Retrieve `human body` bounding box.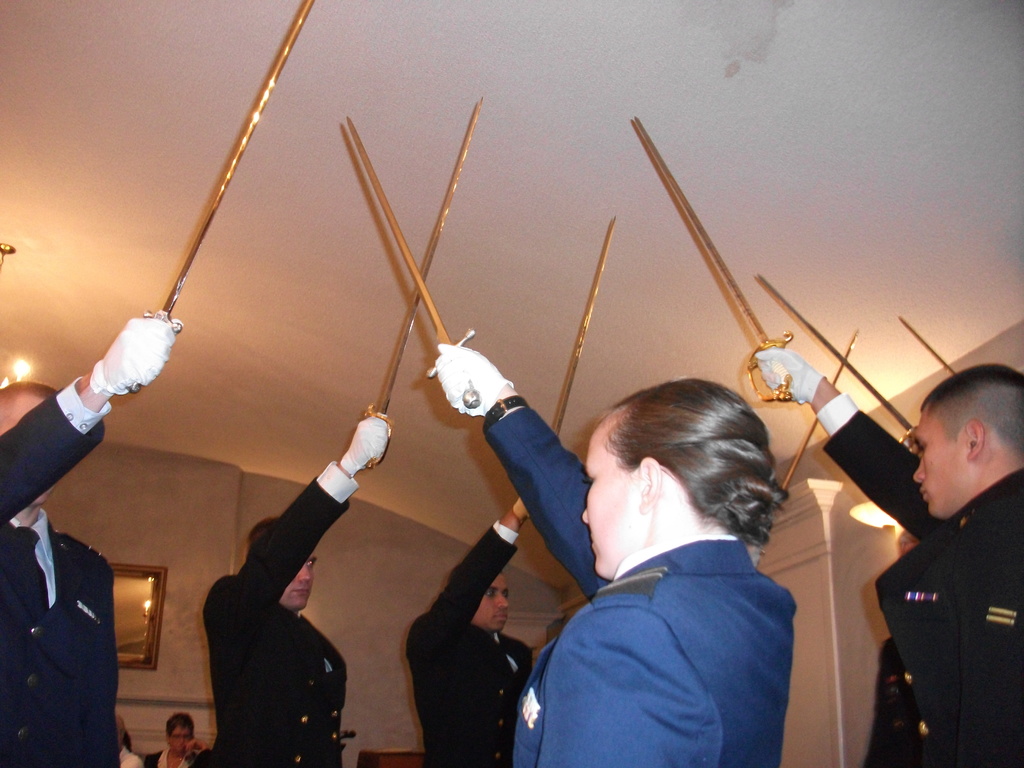
Bounding box: pyautogui.locateOnScreen(147, 710, 192, 767).
